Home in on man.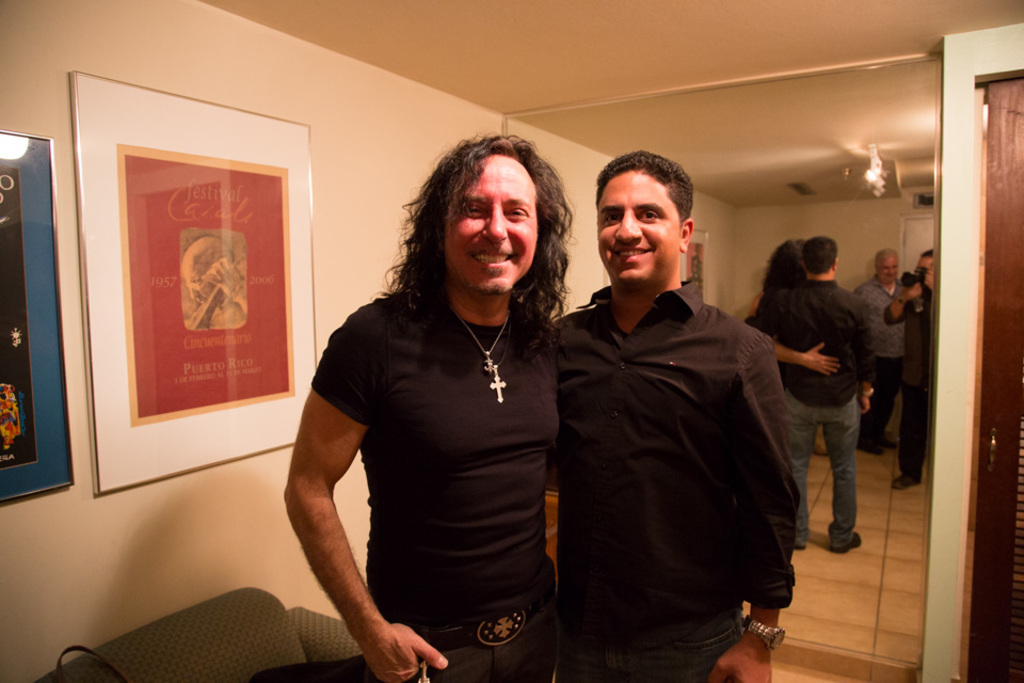
Homed in at bbox=[879, 249, 938, 491].
